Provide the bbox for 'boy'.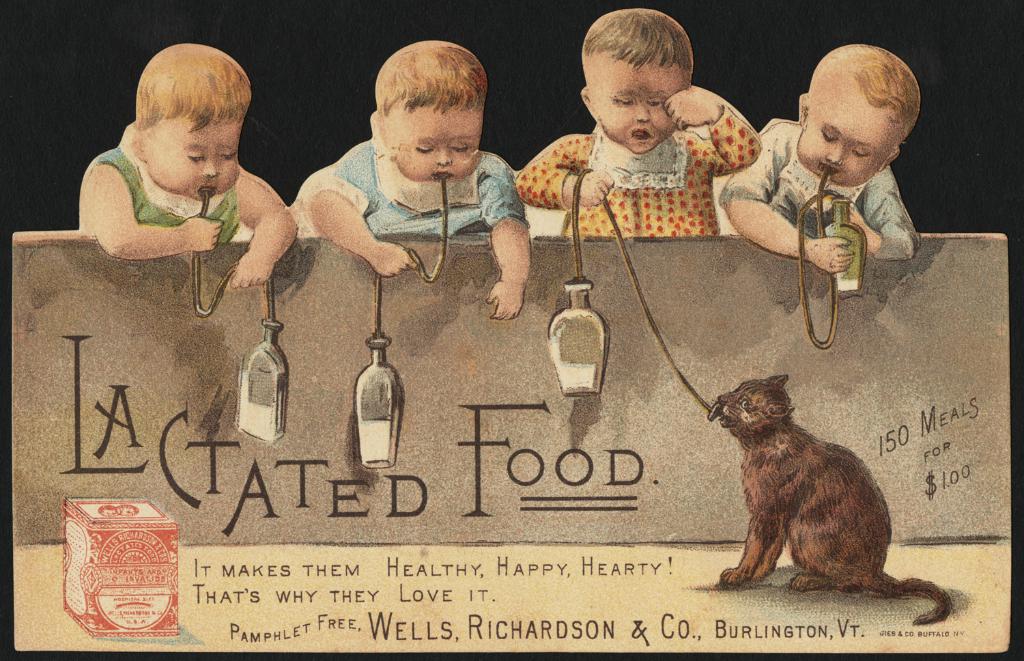
(x1=74, y1=43, x2=291, y2=287).
